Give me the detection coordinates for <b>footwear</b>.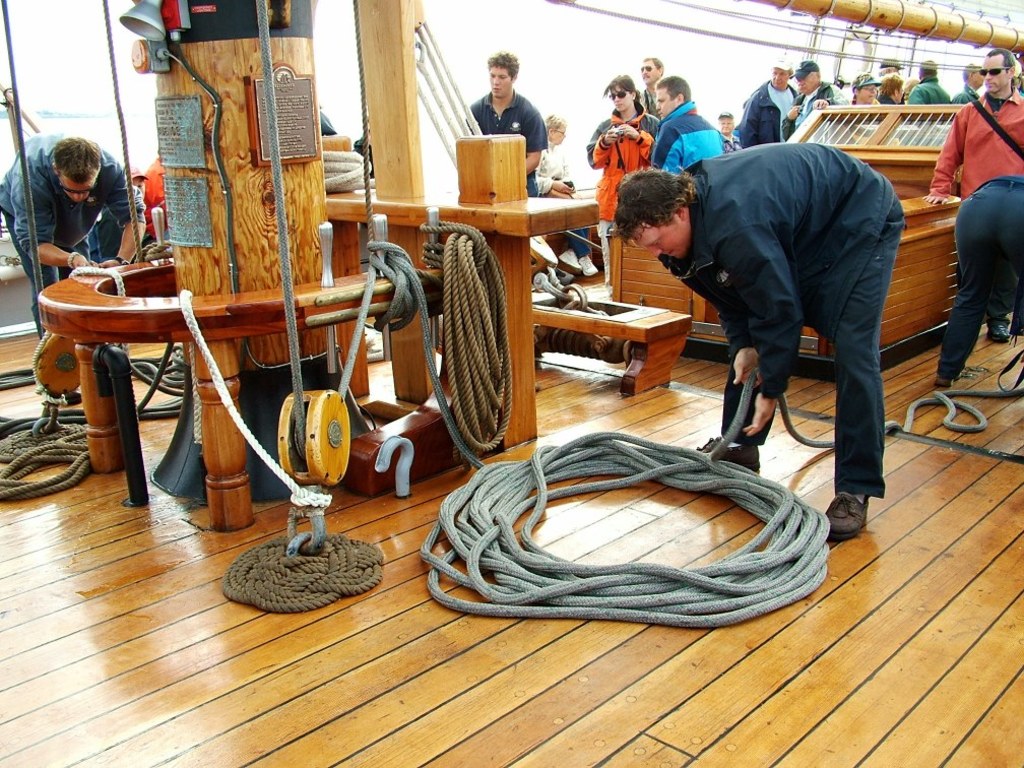
<bbox>824, 487, 874, 549</bbox>.
